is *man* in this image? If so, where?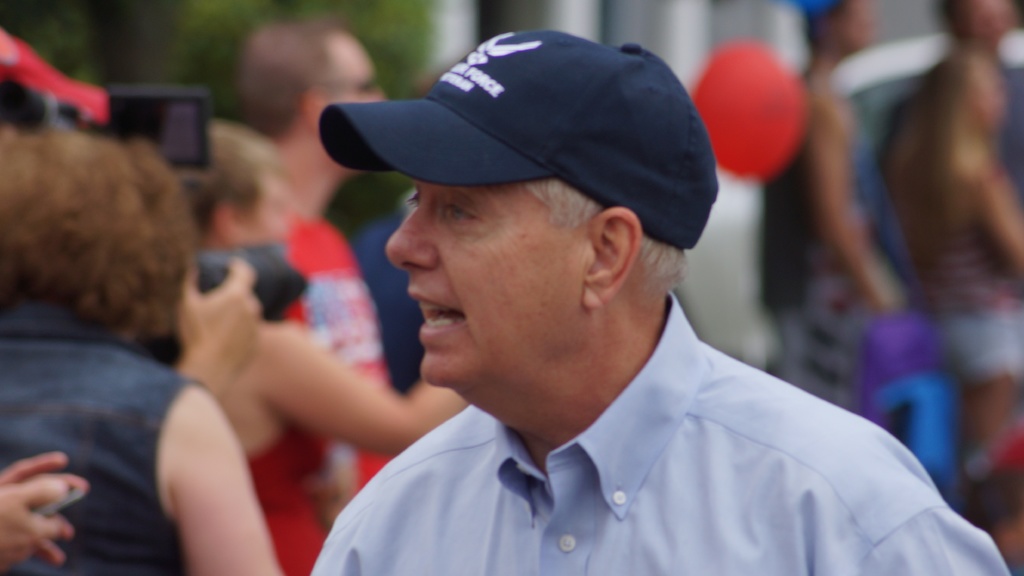
Yes, at region(893, 0, 1016, 262).
